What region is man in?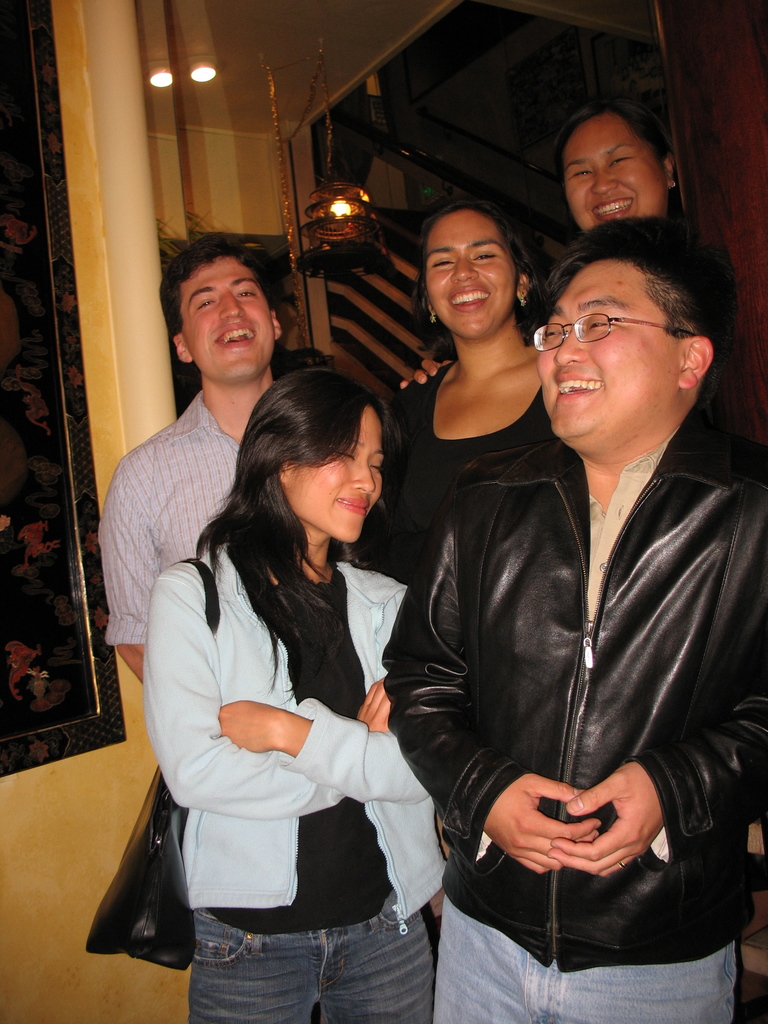
378,220,755,1023.
